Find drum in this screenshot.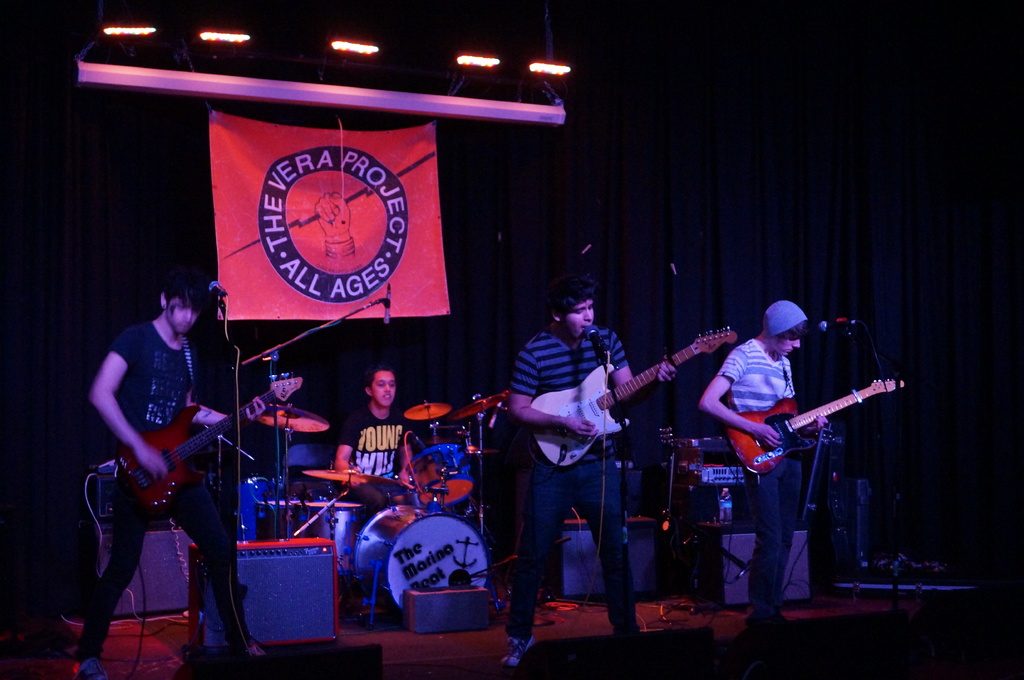
The bounding box for drum is <bbox>404, 445, 476, 500</bbox>.
